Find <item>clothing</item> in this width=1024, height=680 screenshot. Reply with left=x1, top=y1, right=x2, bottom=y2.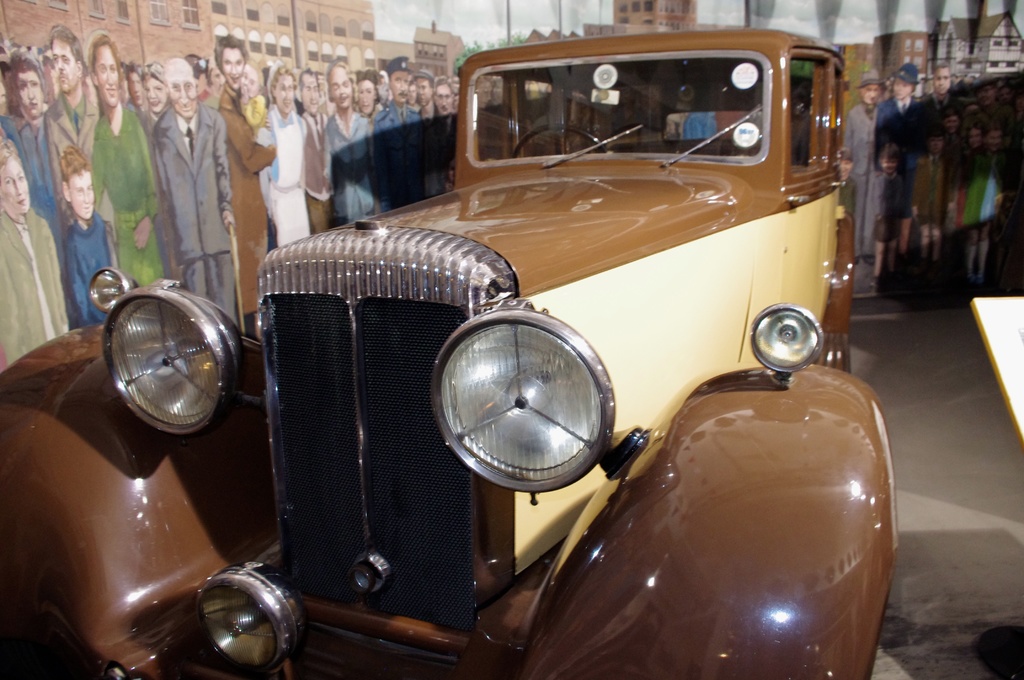
left=376, top=105, right=406, bottom=129.
